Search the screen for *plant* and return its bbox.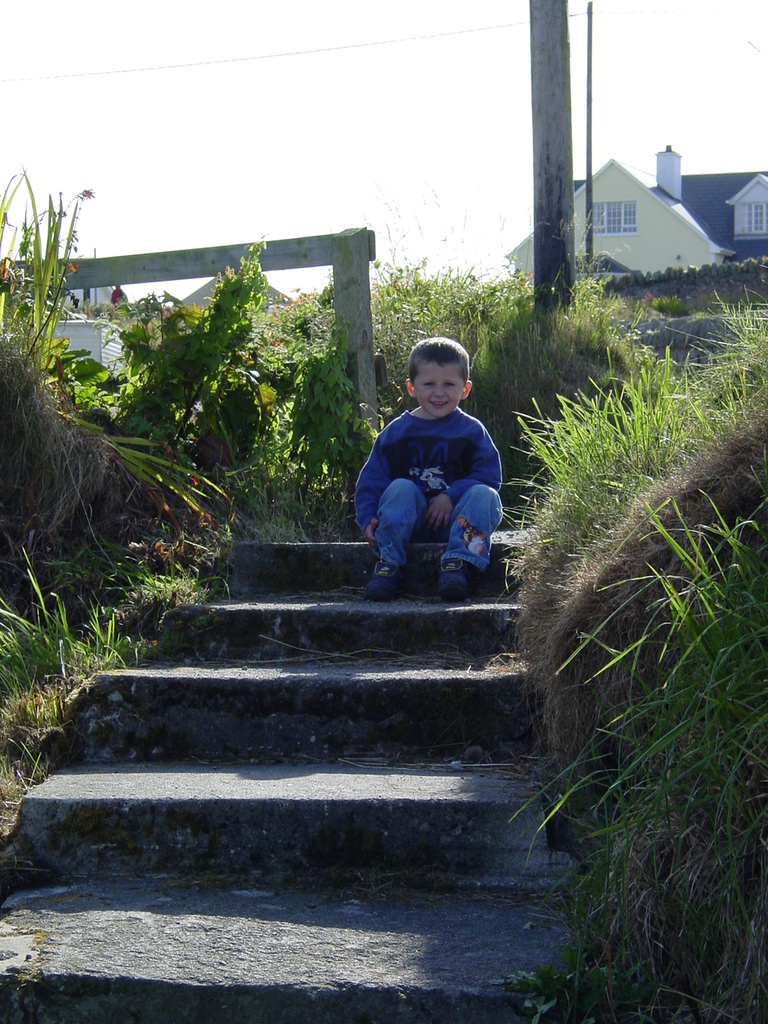
Found: detection(0, 540, 129, 732).
